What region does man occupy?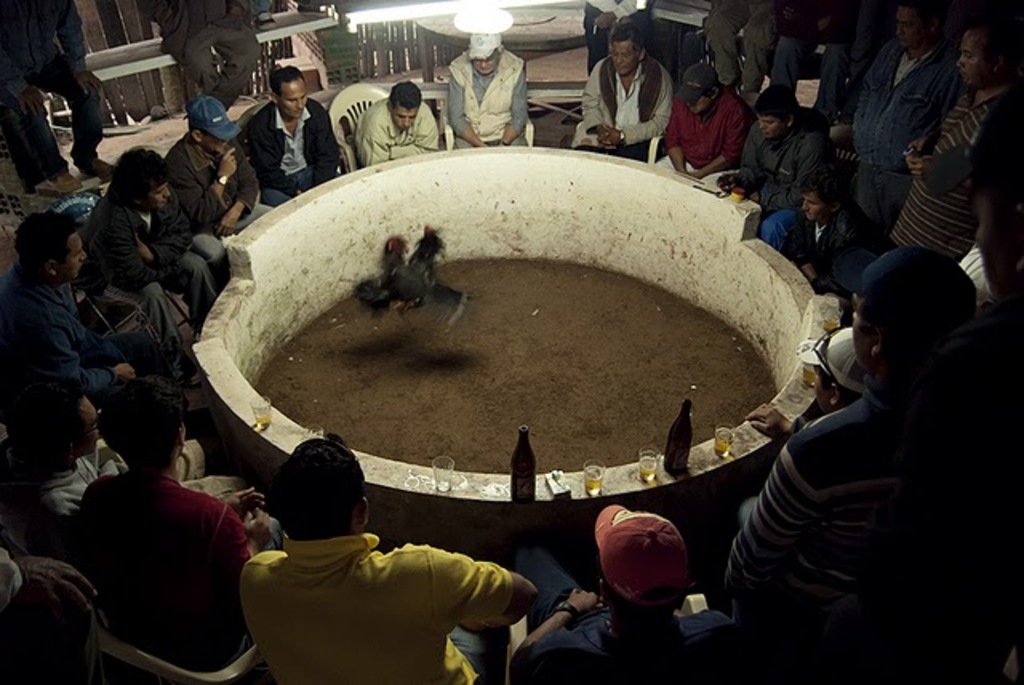
{"left": 139, "top": 0, "right": 282, "bottom": 131}.
